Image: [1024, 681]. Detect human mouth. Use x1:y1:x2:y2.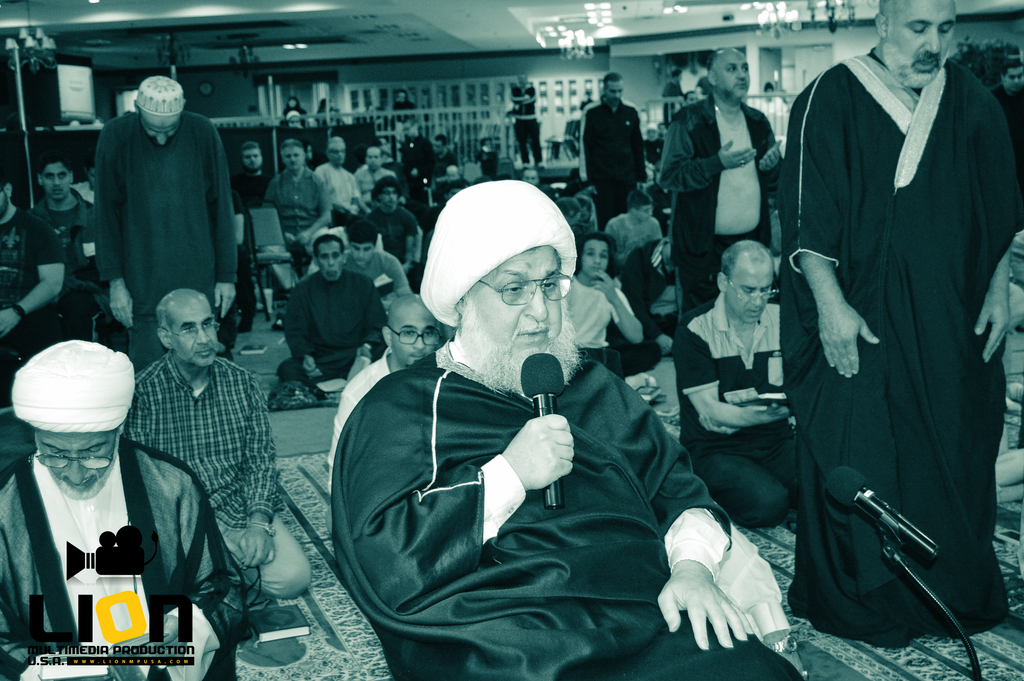
409:356:424:359.
